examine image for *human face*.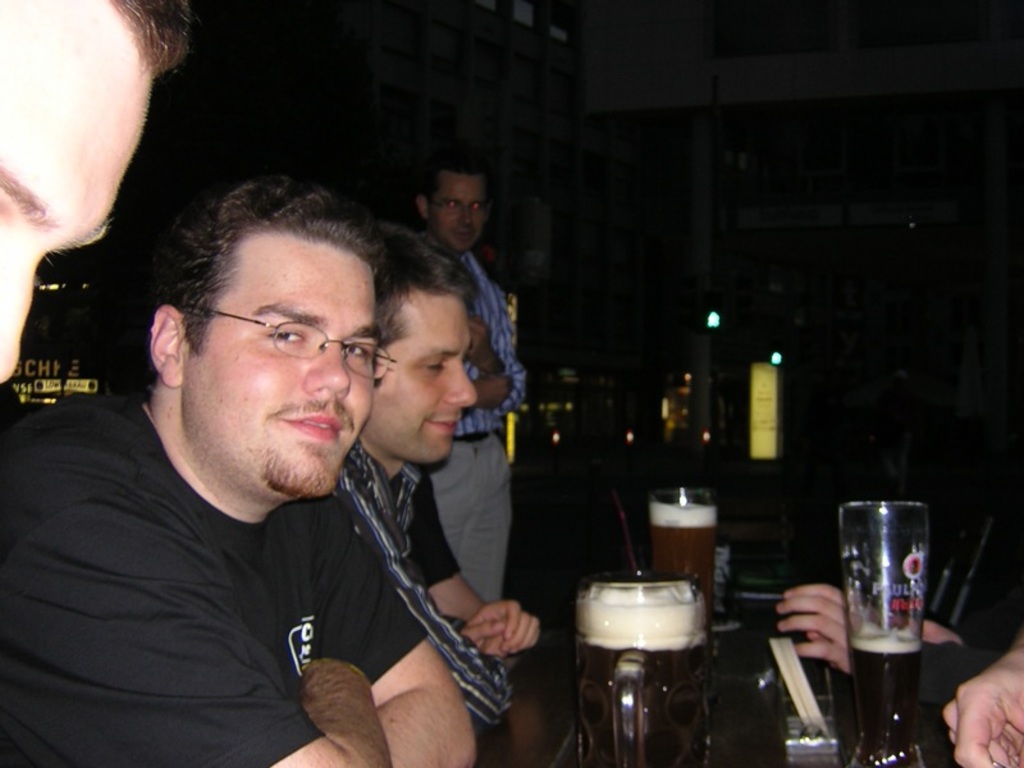
Examination result: 367 283 481 465.
